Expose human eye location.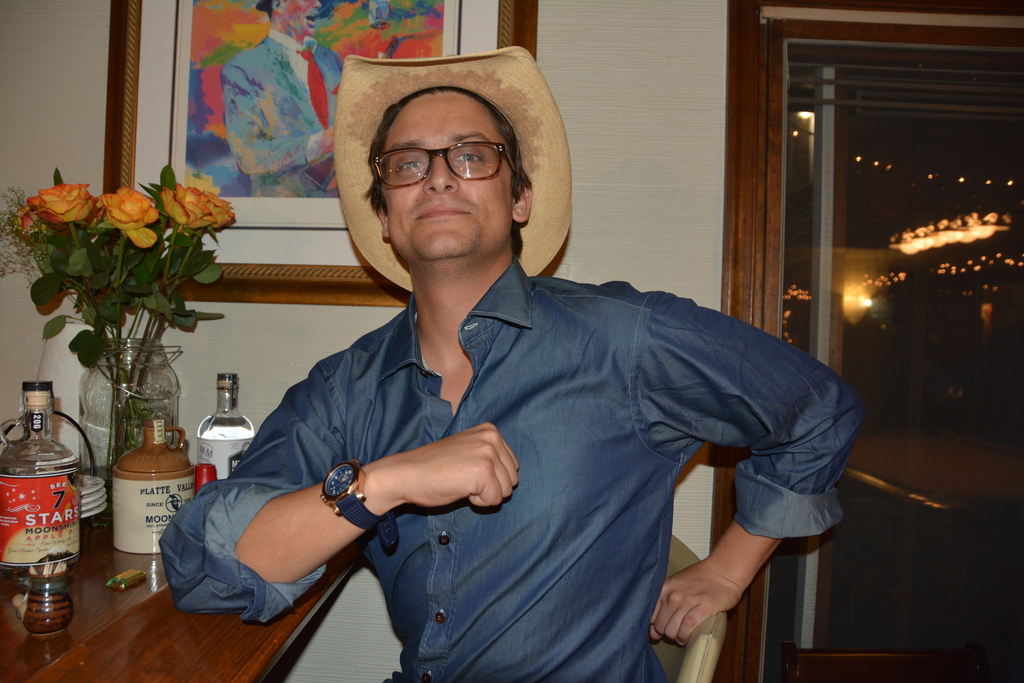
Exposed at <box>452,151,482,165</box>.
